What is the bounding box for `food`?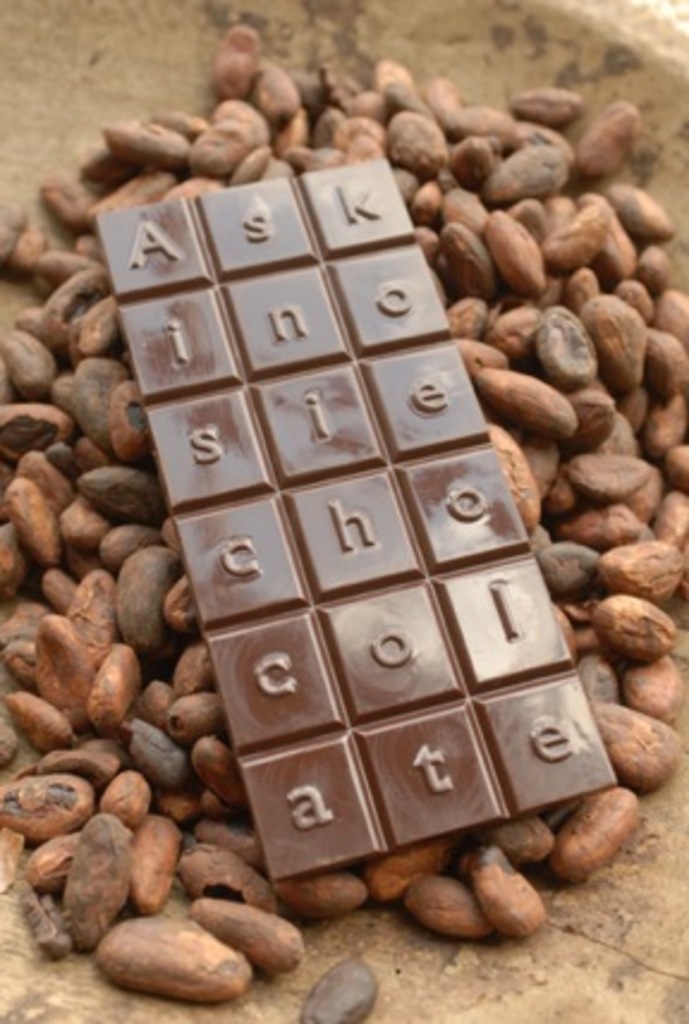
[left=404, top=878, right=488, bottom=943].
